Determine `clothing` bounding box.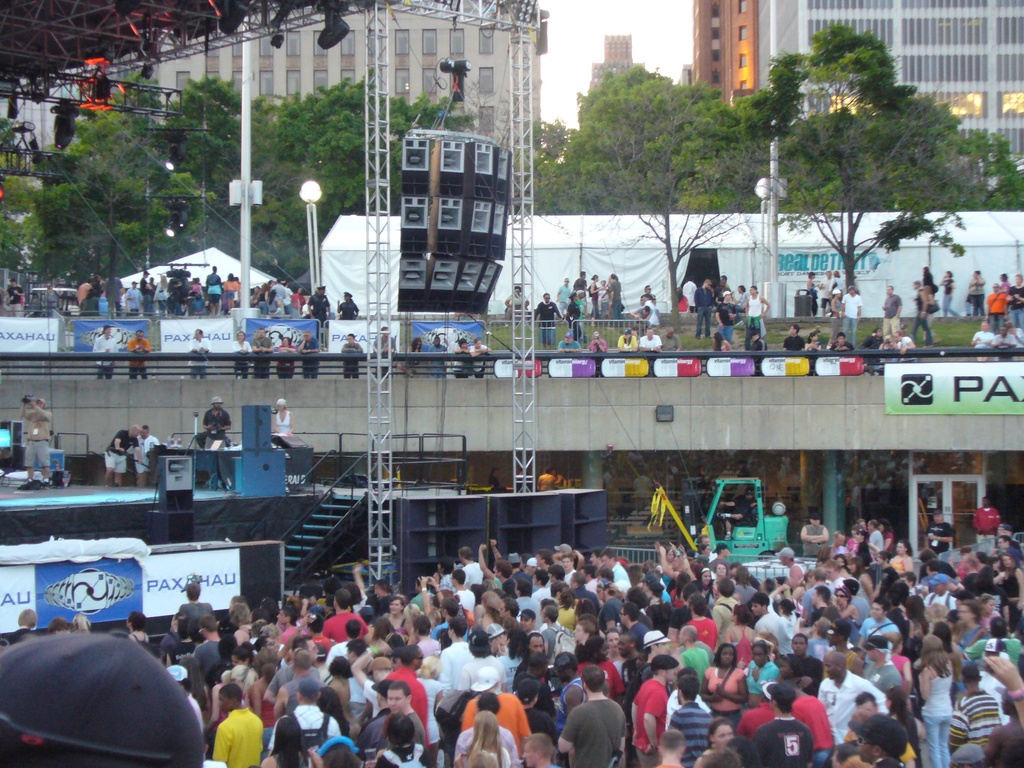
Determined: x1=744 y1=296 x2=767 y2=331.
